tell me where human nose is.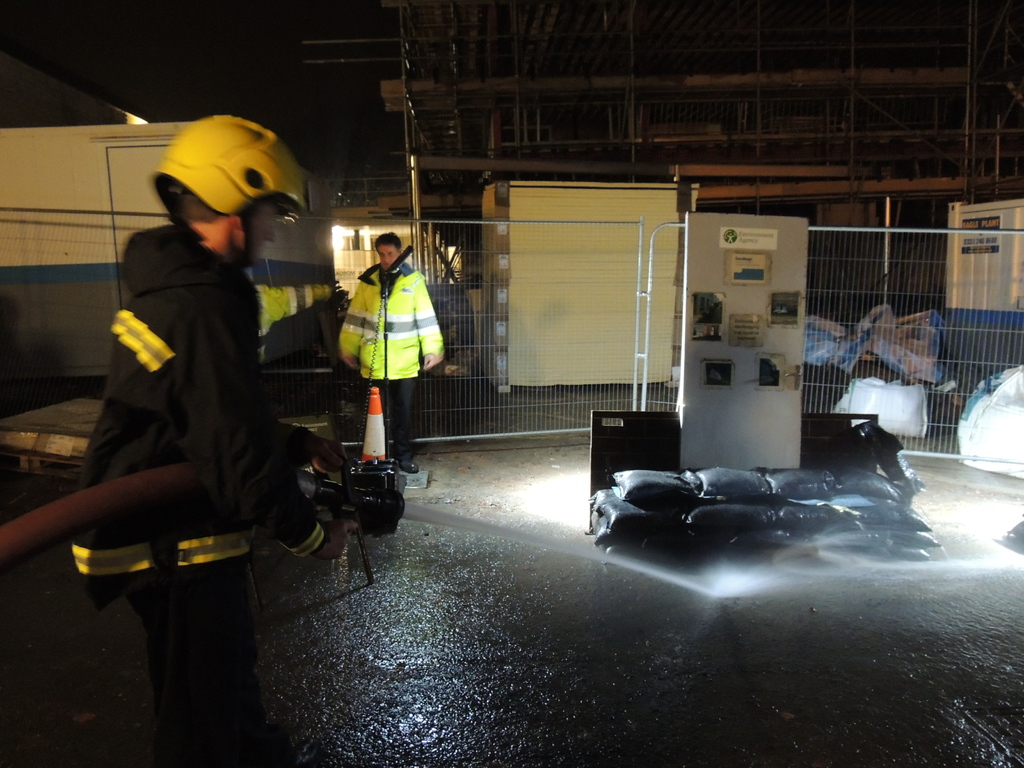
human nose is at bbox=(382, 255, 387, 260).
